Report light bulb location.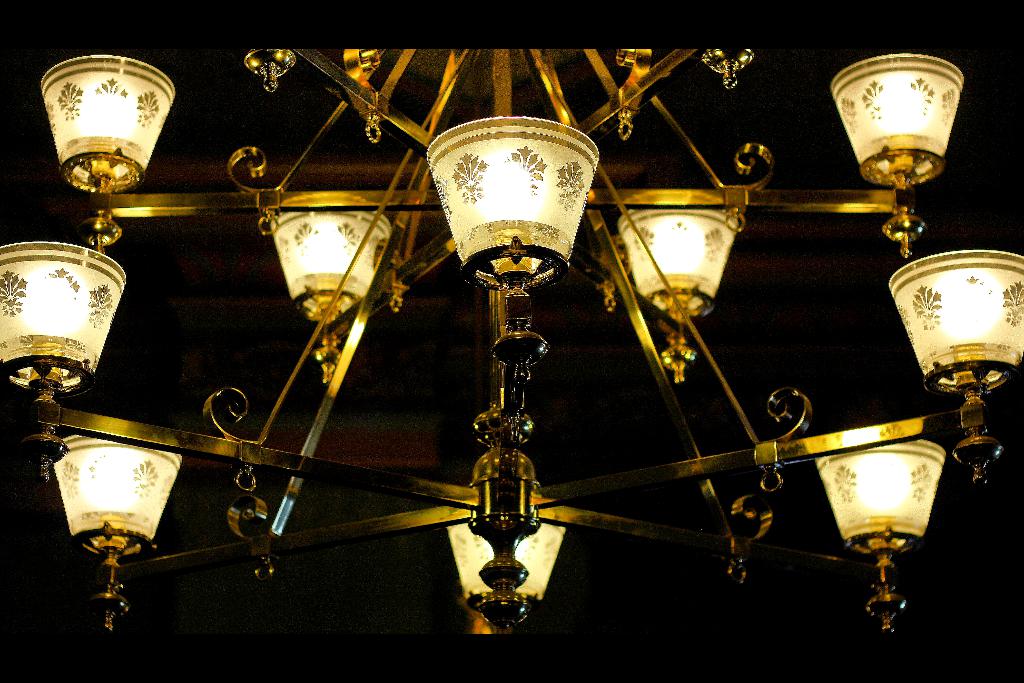
Report: (650, 215, 705, 291).
